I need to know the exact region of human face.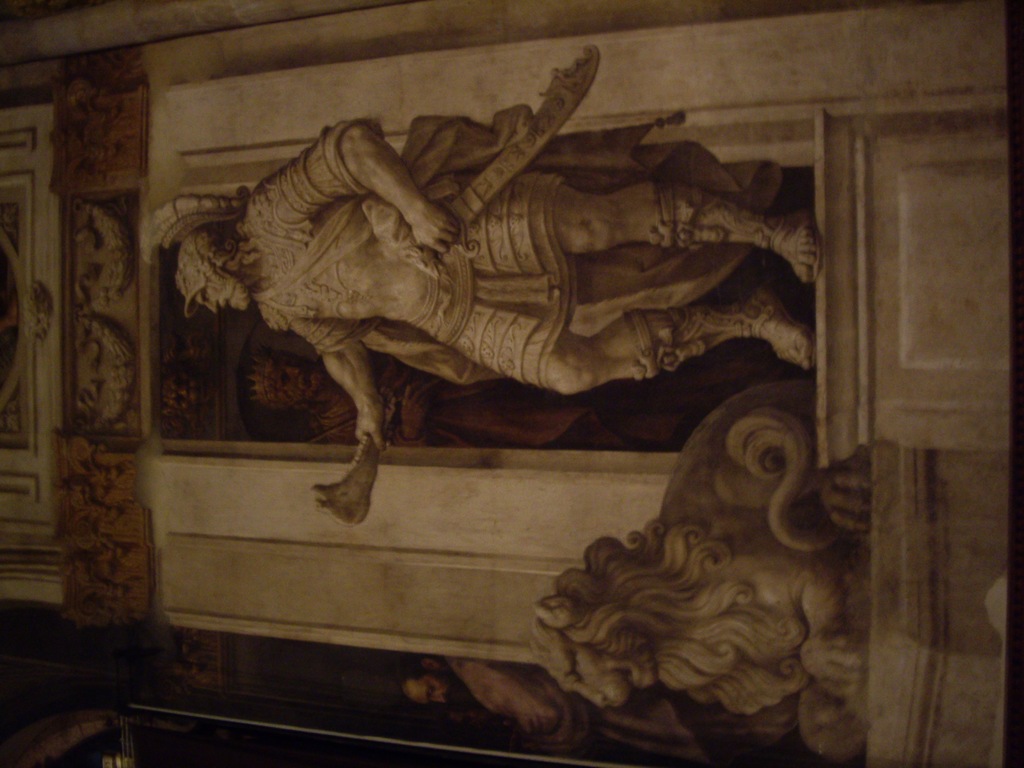
Region: (188, 264, 246, 310).
